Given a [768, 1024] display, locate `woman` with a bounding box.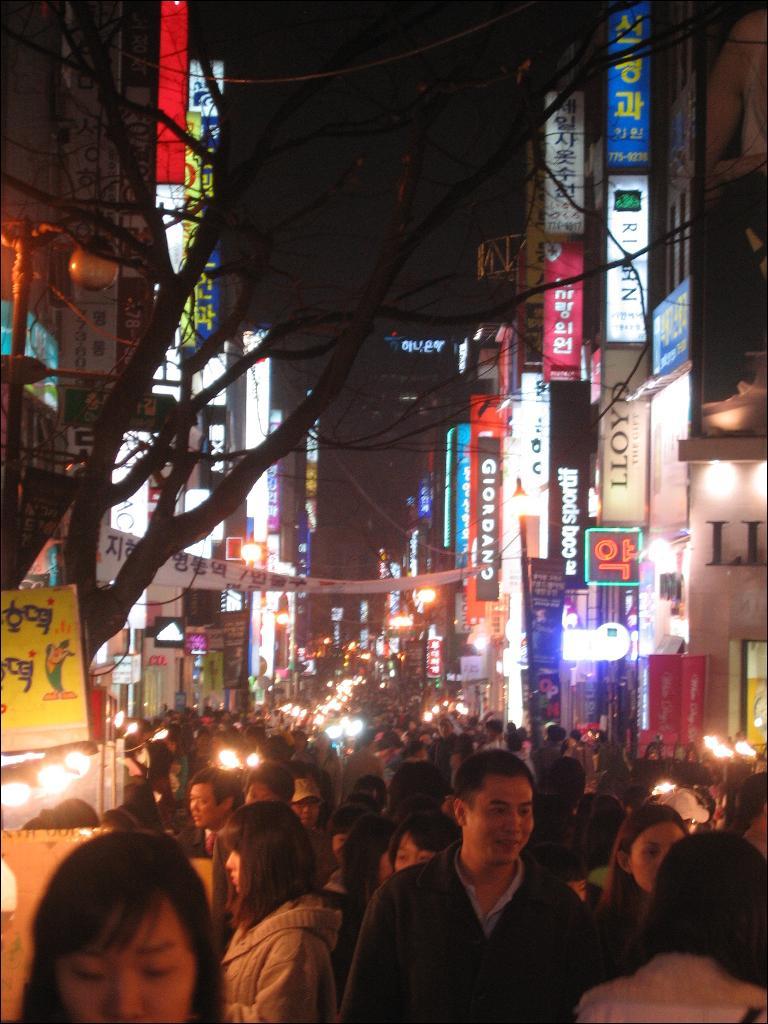
Located: 734 769 767 859.
